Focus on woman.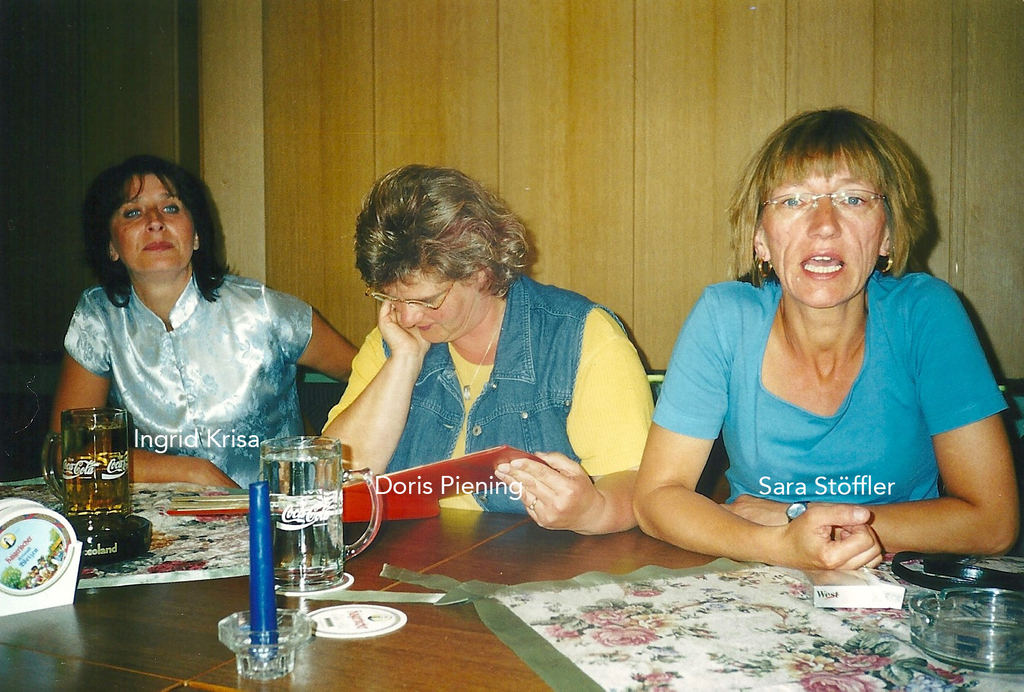
Focused at (x1=317, y1=164, x2=655, y2=546).
